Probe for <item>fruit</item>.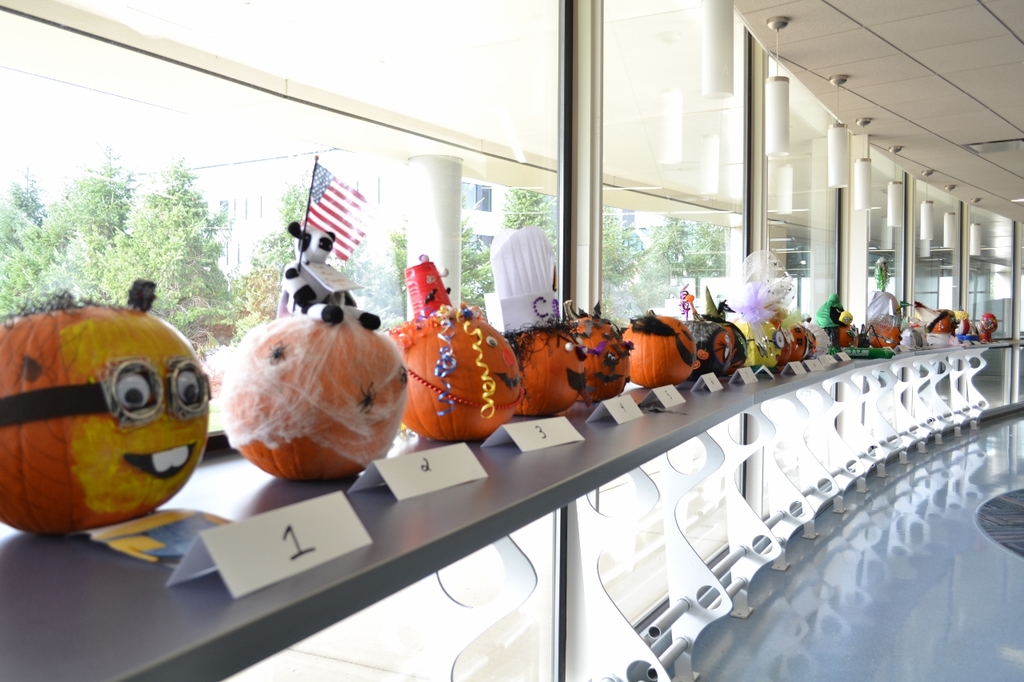
Probe result: bbox=(0, 293, 214, 526).
